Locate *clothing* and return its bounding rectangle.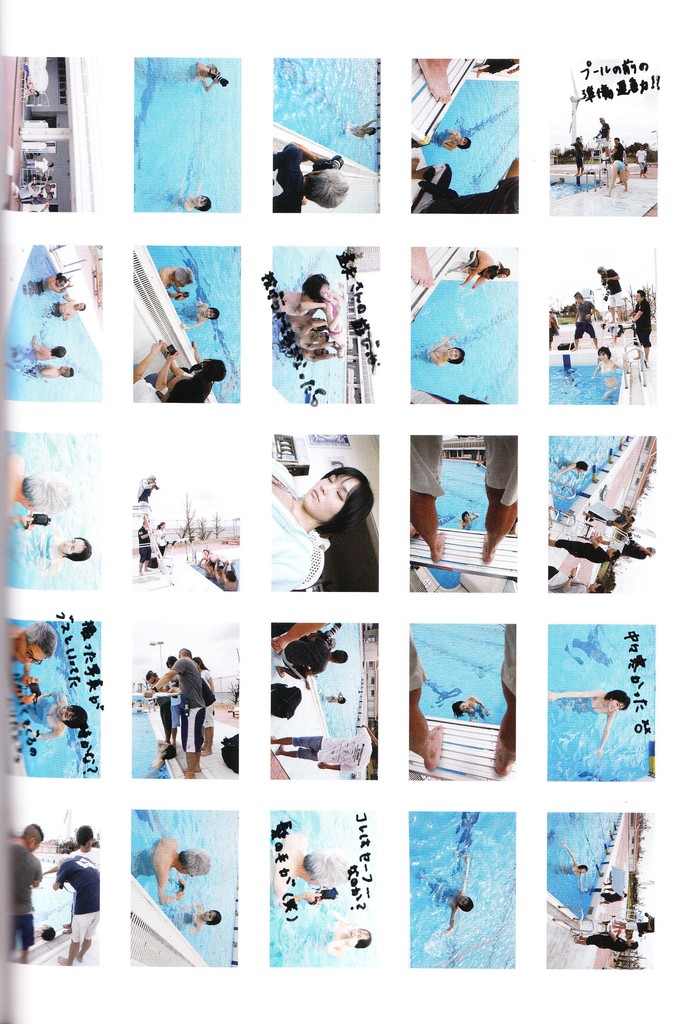
[left=153, top=523, right=164, bottom=556].
